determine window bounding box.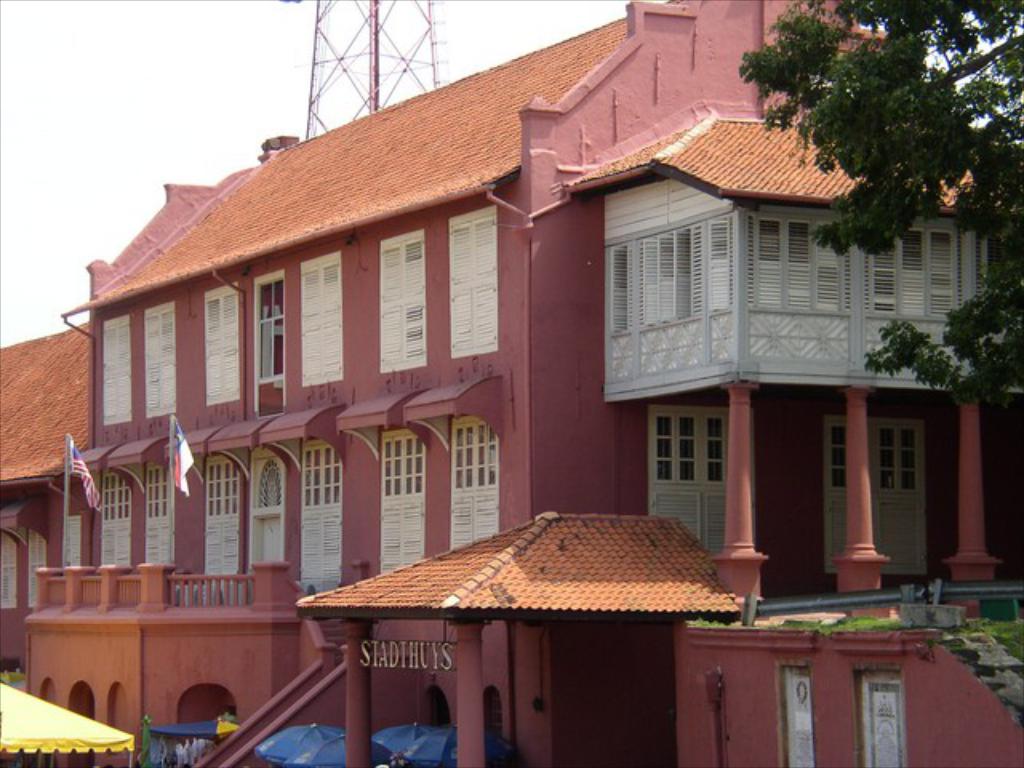
Determined: (left=142, top=296, right=176, bottom=418).
